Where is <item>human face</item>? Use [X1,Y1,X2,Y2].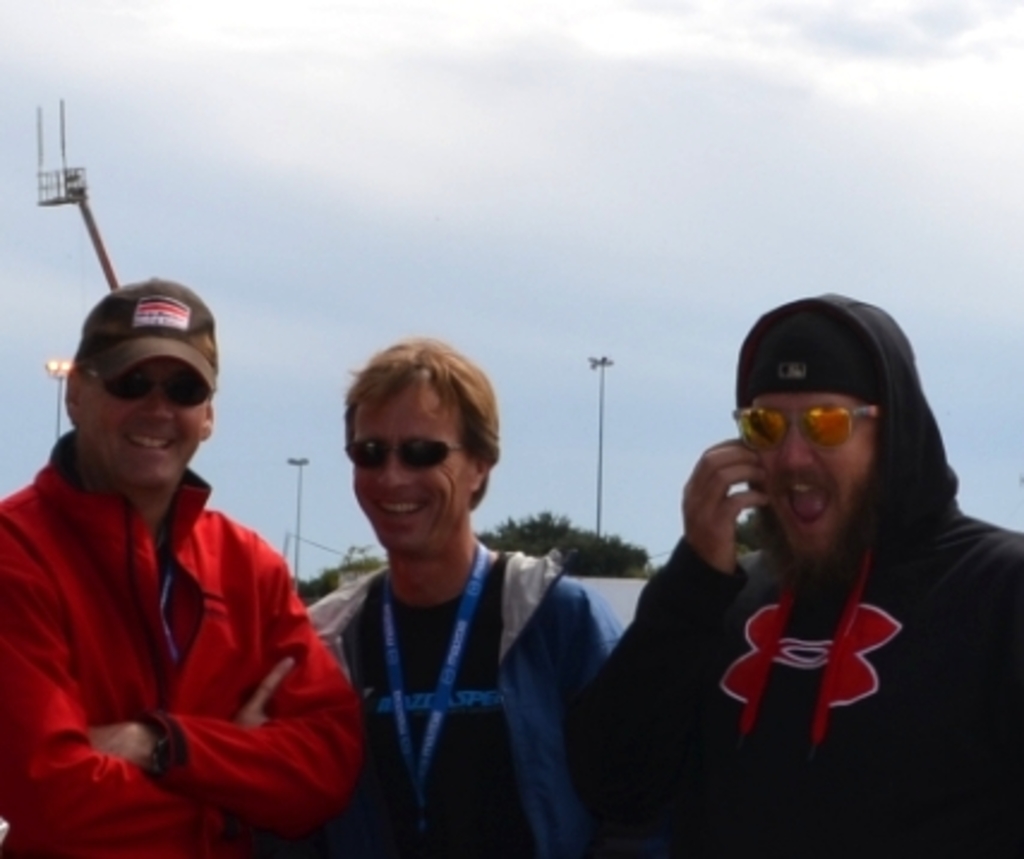
[348,360,482,559].
